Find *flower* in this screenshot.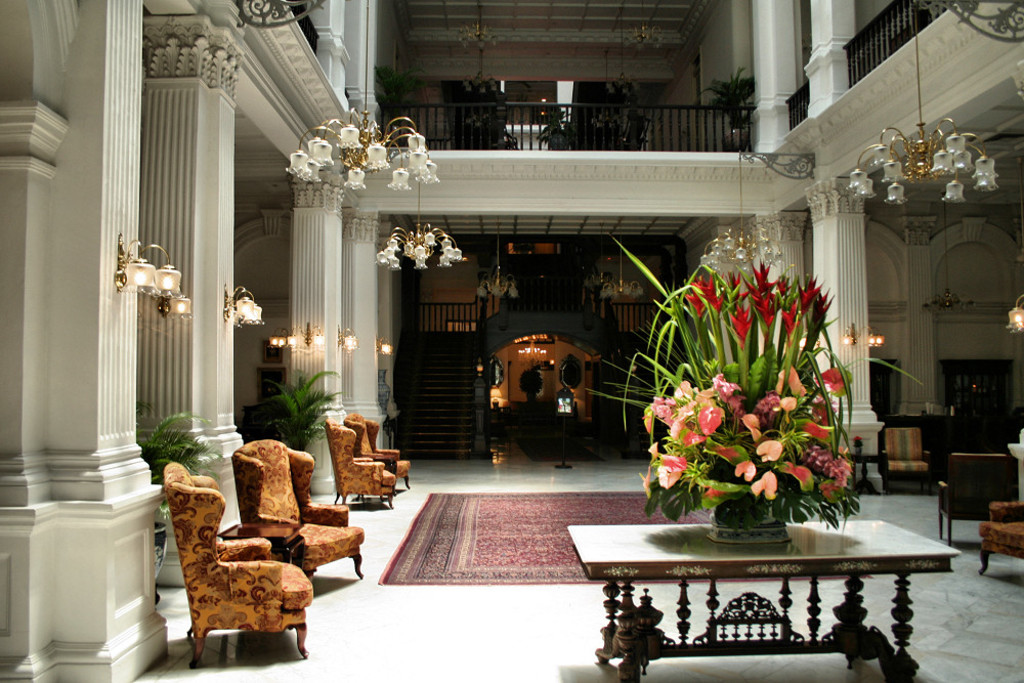
The bounding box for *flower* is 755,386,781,433.
